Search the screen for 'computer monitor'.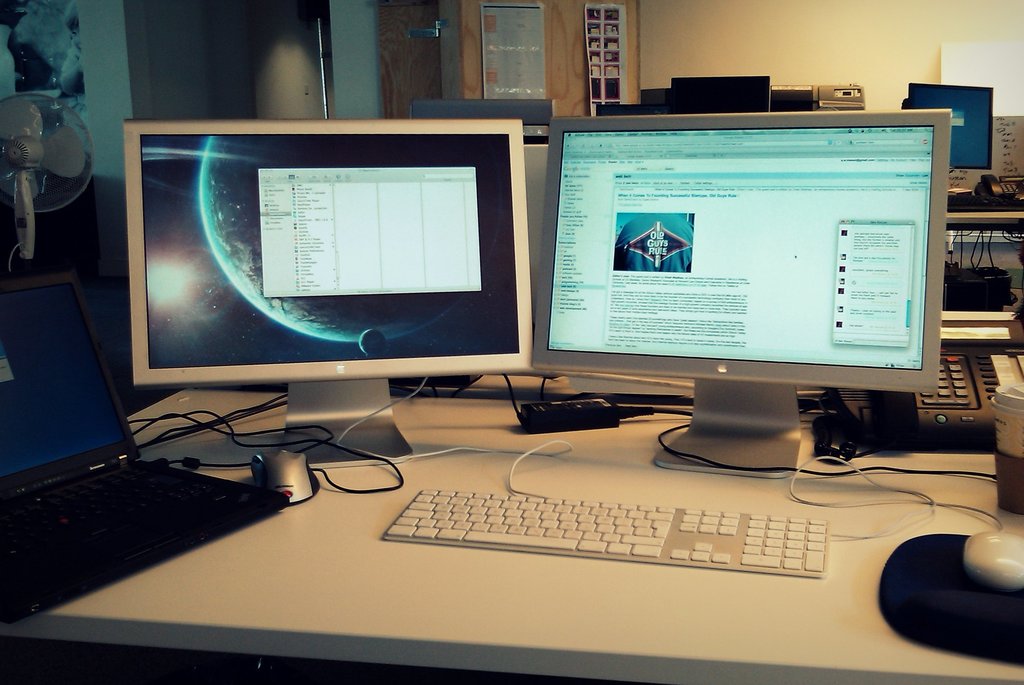
Found at (x1=666, y1=72, x2=777, y2=108).
